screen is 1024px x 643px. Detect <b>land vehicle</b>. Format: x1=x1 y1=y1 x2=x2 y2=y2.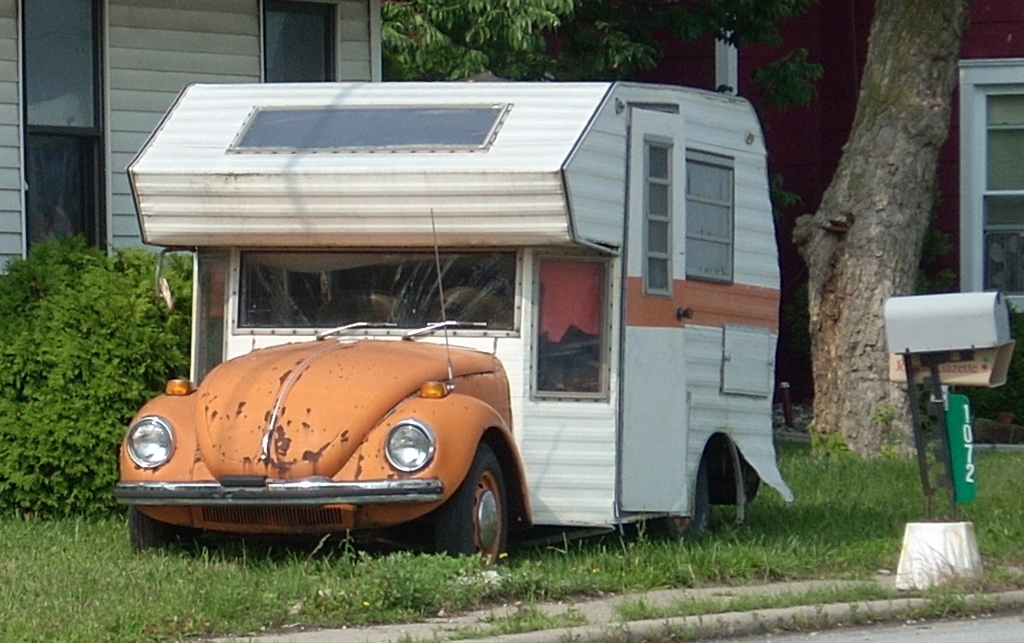
x1=109 y1=79 x2=797 y2=587.
